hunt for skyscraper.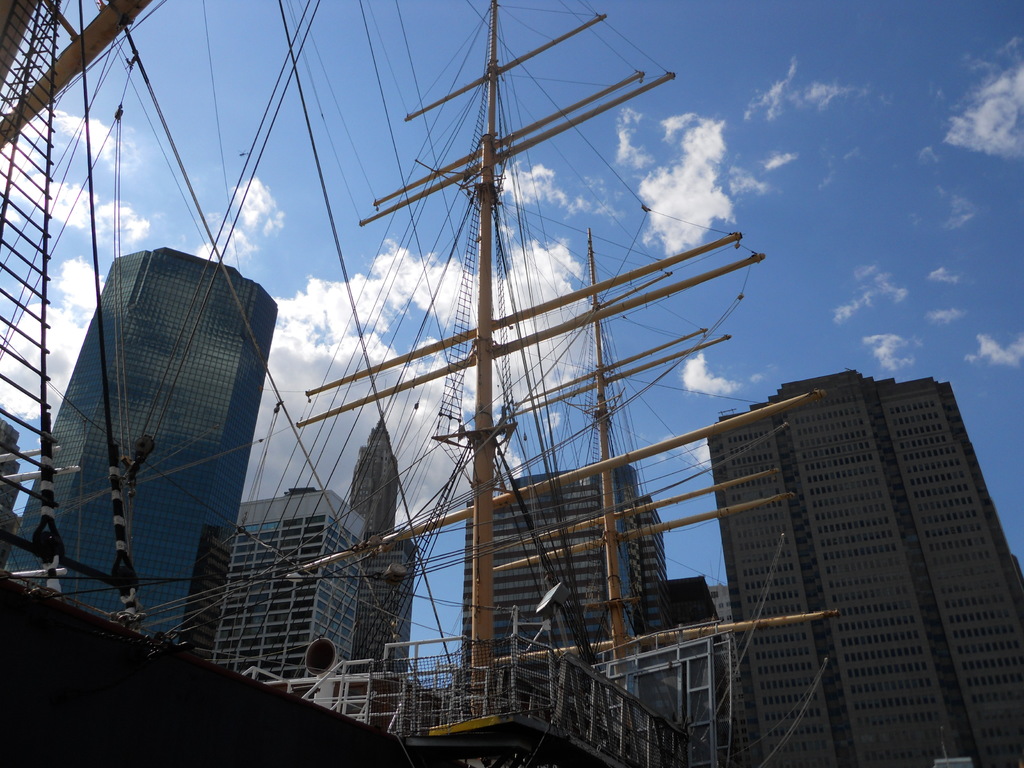
Hunted down at pyautogui.locateOnScreen(26, 172, 276, 695).
